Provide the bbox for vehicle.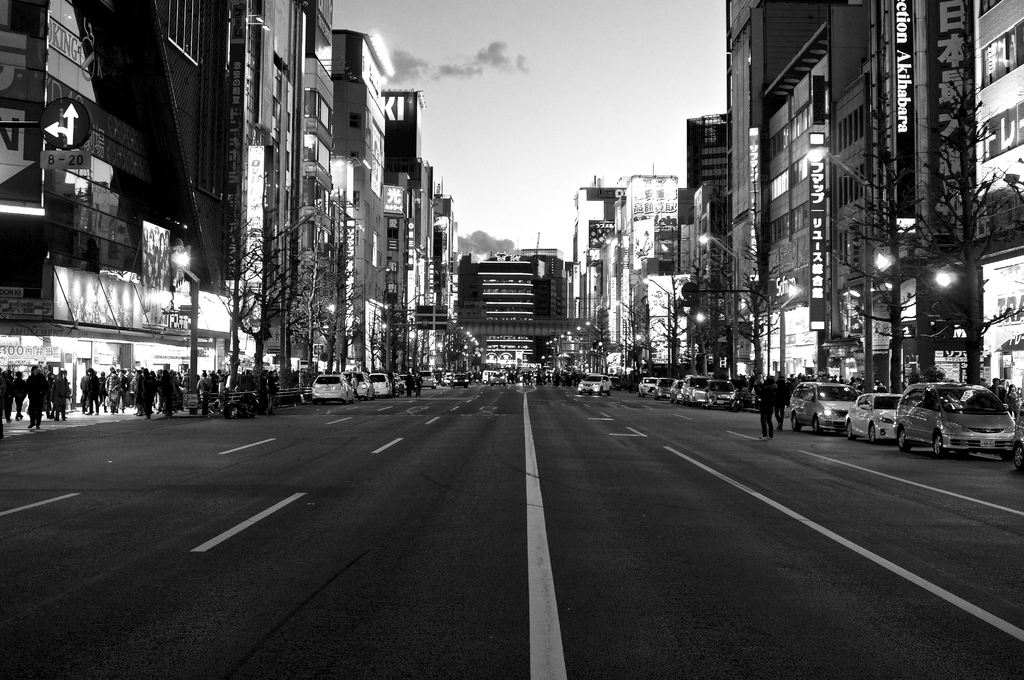
<bbox>415, 373, 440, 388</bbox>.
